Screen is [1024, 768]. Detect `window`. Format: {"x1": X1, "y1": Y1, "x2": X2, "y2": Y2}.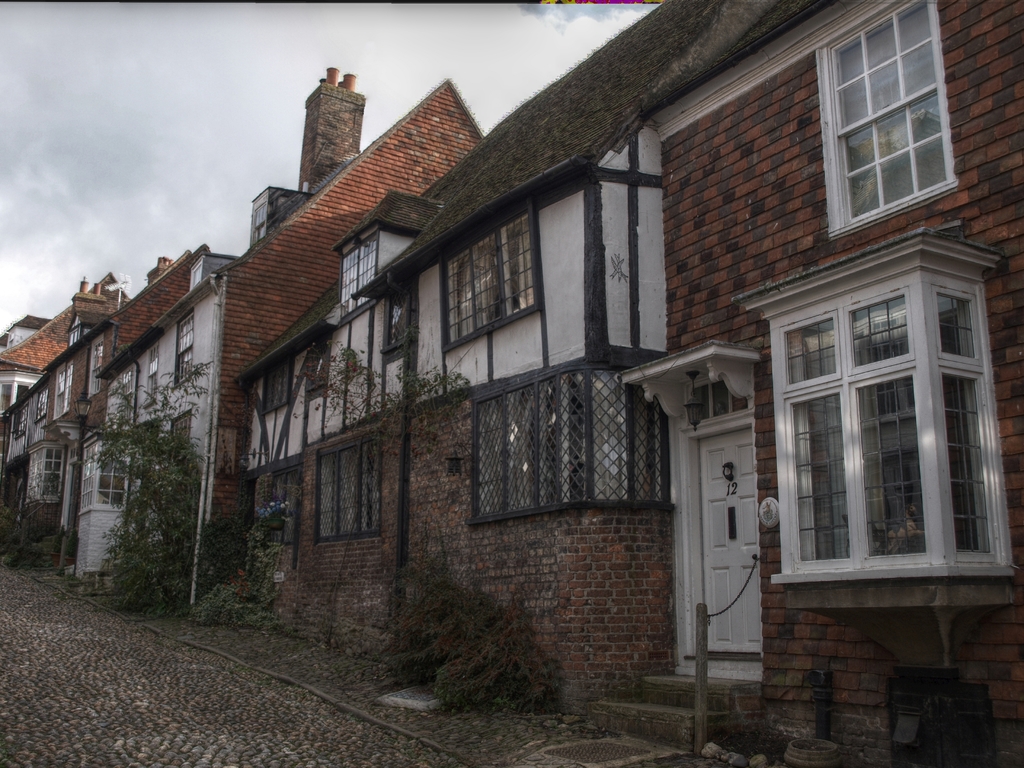
{"x1": 340, "y1": 230, "x2": 378, "y2": 316}.
